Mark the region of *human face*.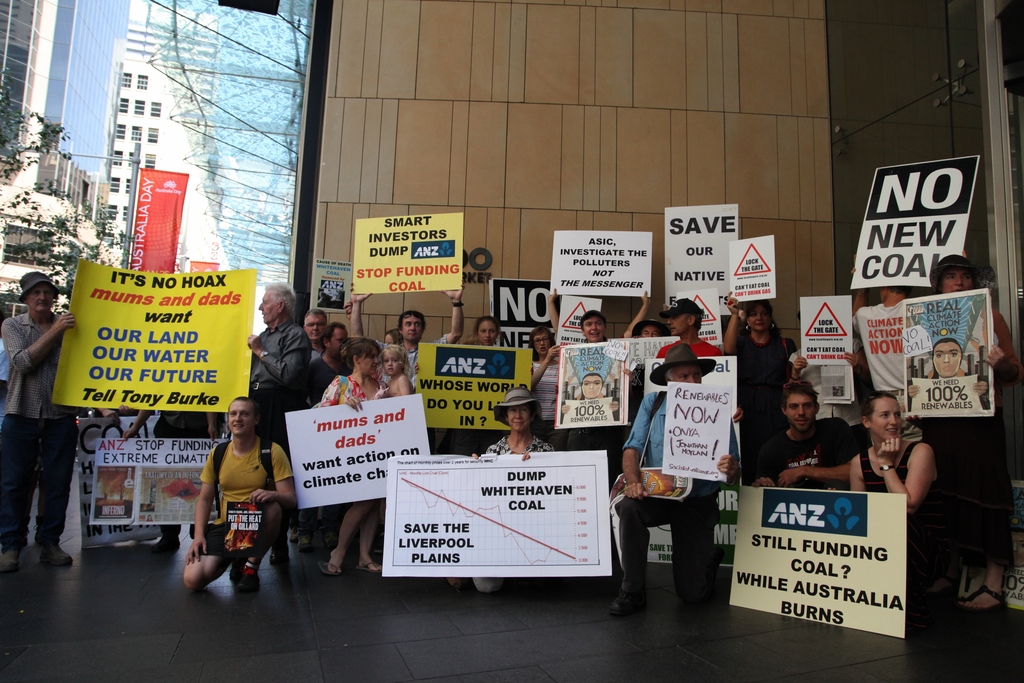
Region: 941:273:971:293.
